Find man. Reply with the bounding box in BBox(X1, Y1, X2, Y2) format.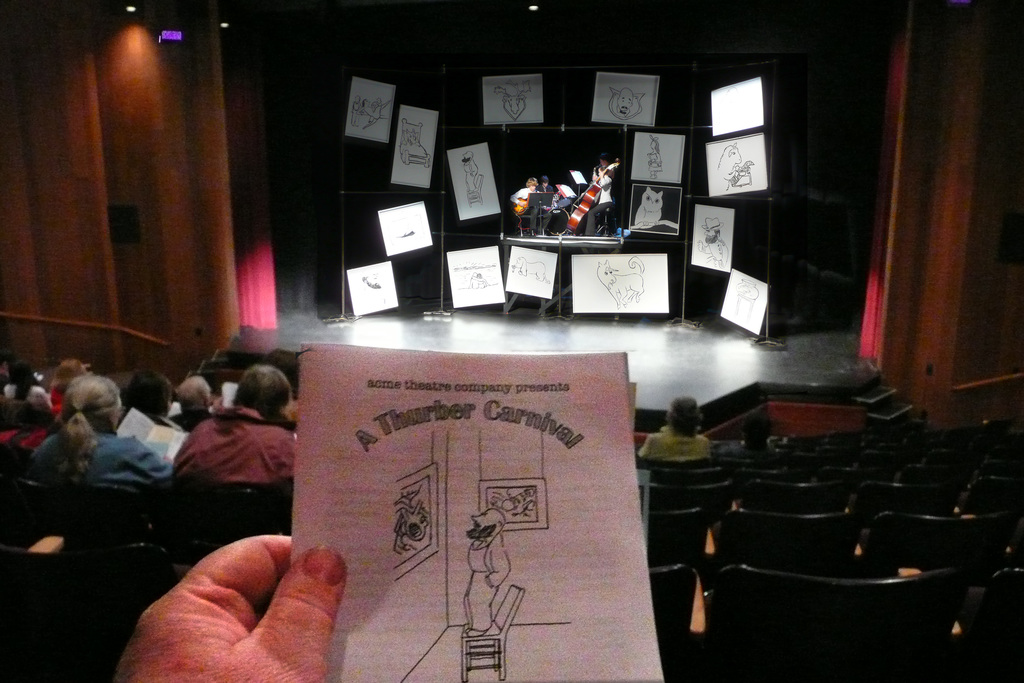
BBox(168, 373, 221, 440).
